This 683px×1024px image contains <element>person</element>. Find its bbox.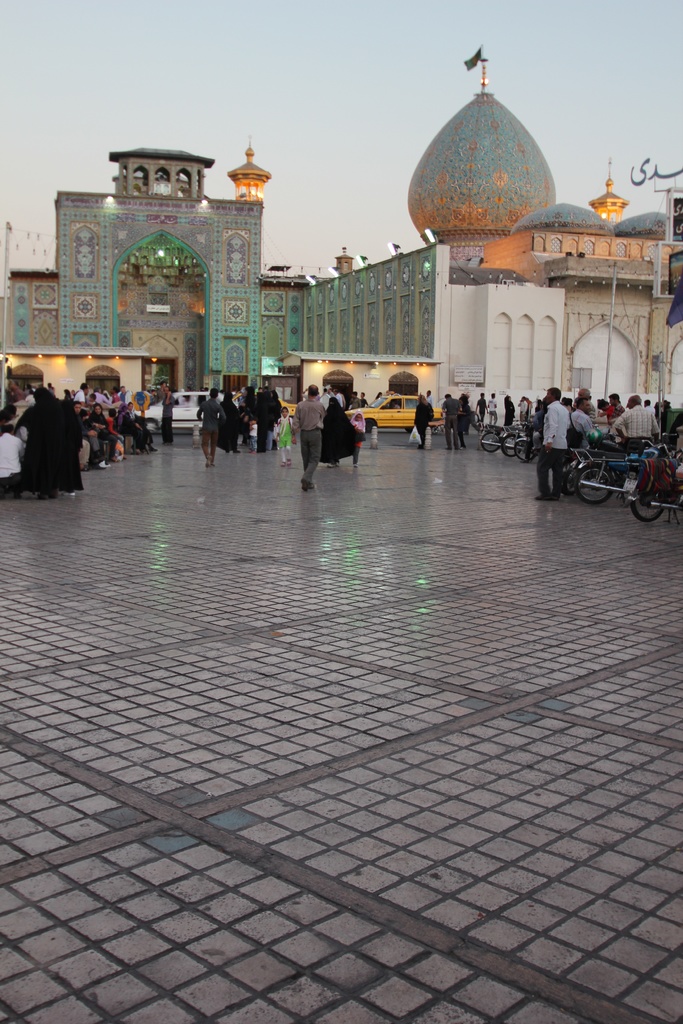
box=[534, 388, 569, 500].
